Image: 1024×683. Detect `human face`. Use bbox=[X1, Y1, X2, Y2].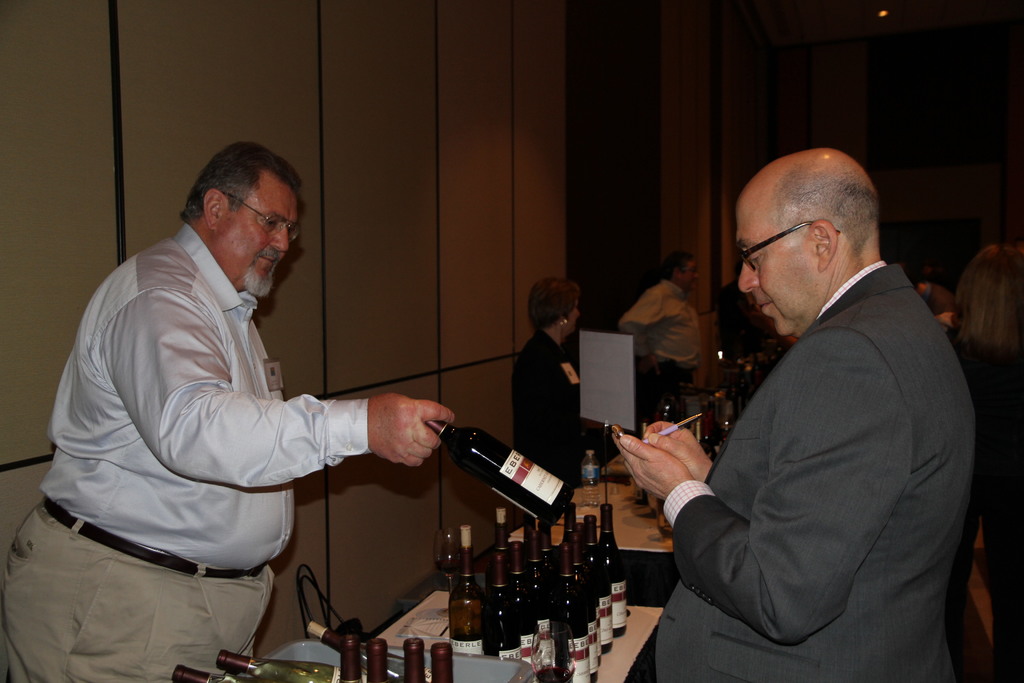
bbox=[215, 174, 304, 293].
